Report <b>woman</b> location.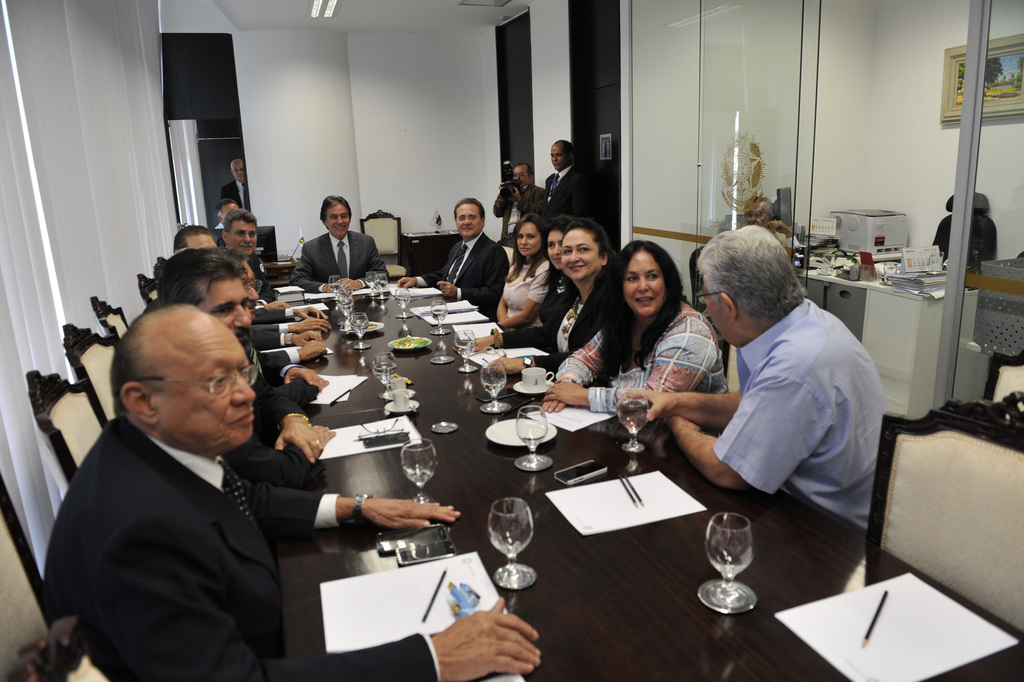
Report: bbox=[543, 240, 724, 423].
